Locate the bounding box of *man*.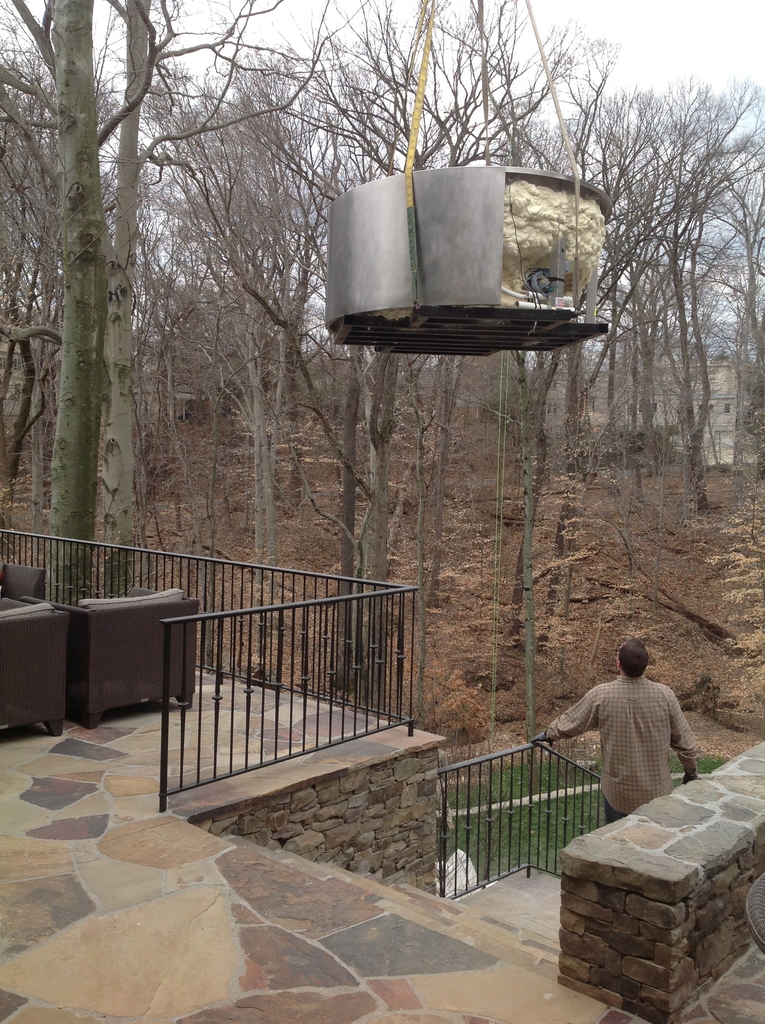
Bounding box: select_region(428, 833, 479, 904).
